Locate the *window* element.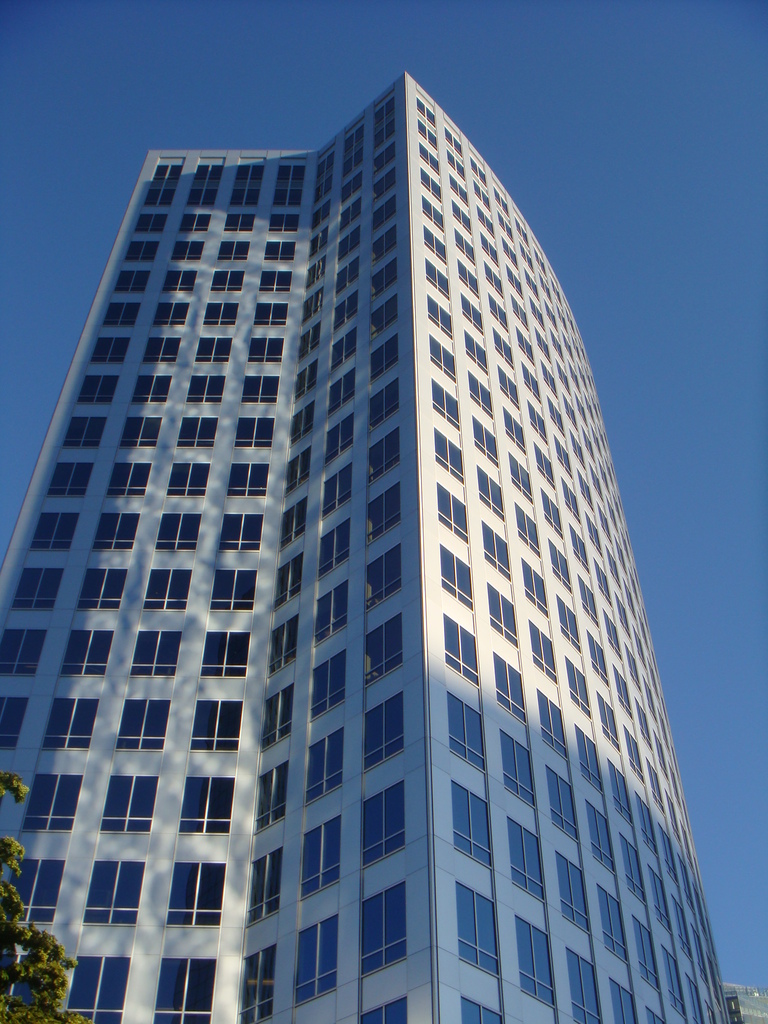
Element bbox: {"left": 65, "top": 623, "right": 107, "bottom": 676}.
